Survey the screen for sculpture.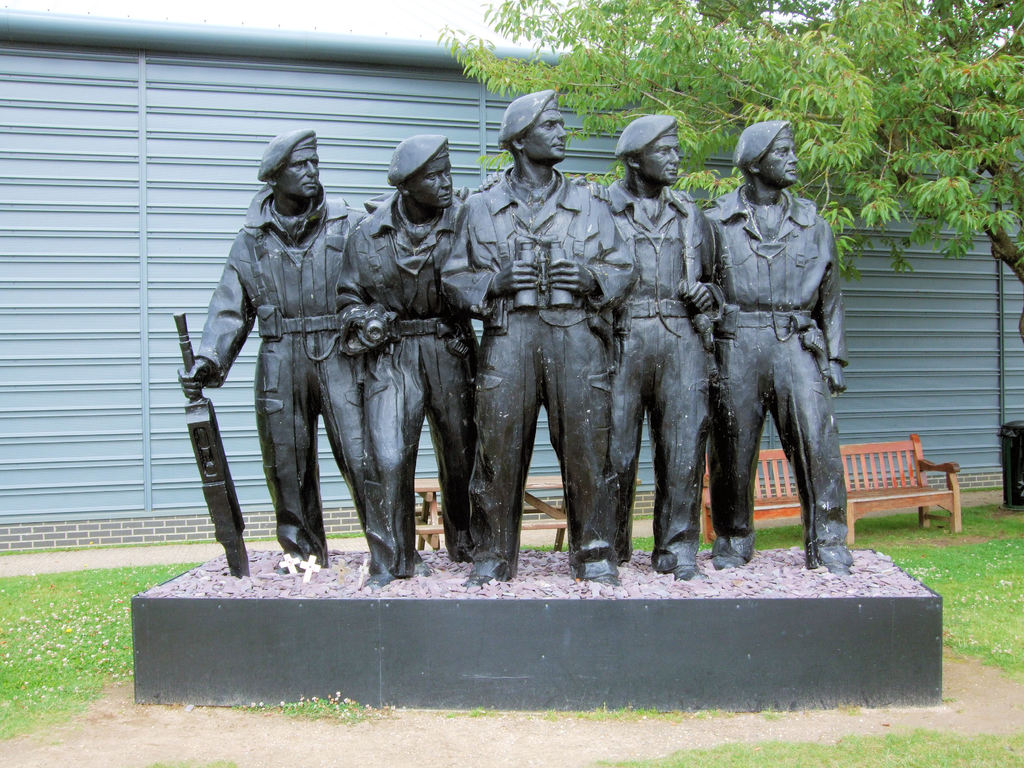
Survey found: (left=565, top=113, right=730, bottom=582).
